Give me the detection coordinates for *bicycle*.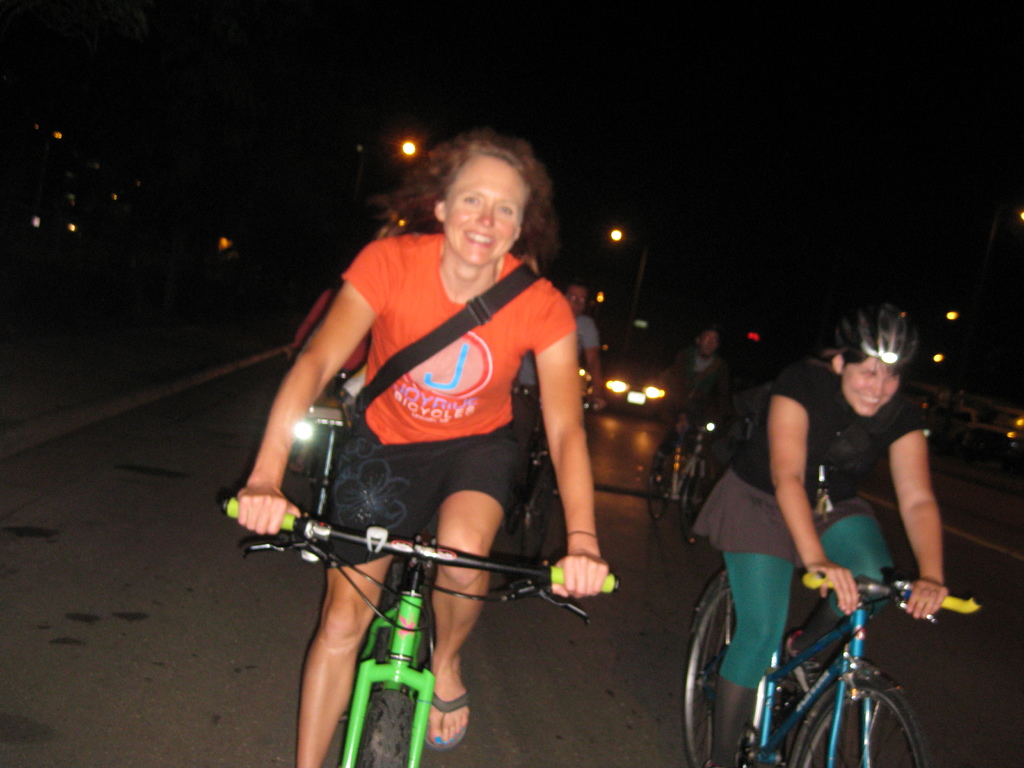
BBox(516, 385, 605, 570).
